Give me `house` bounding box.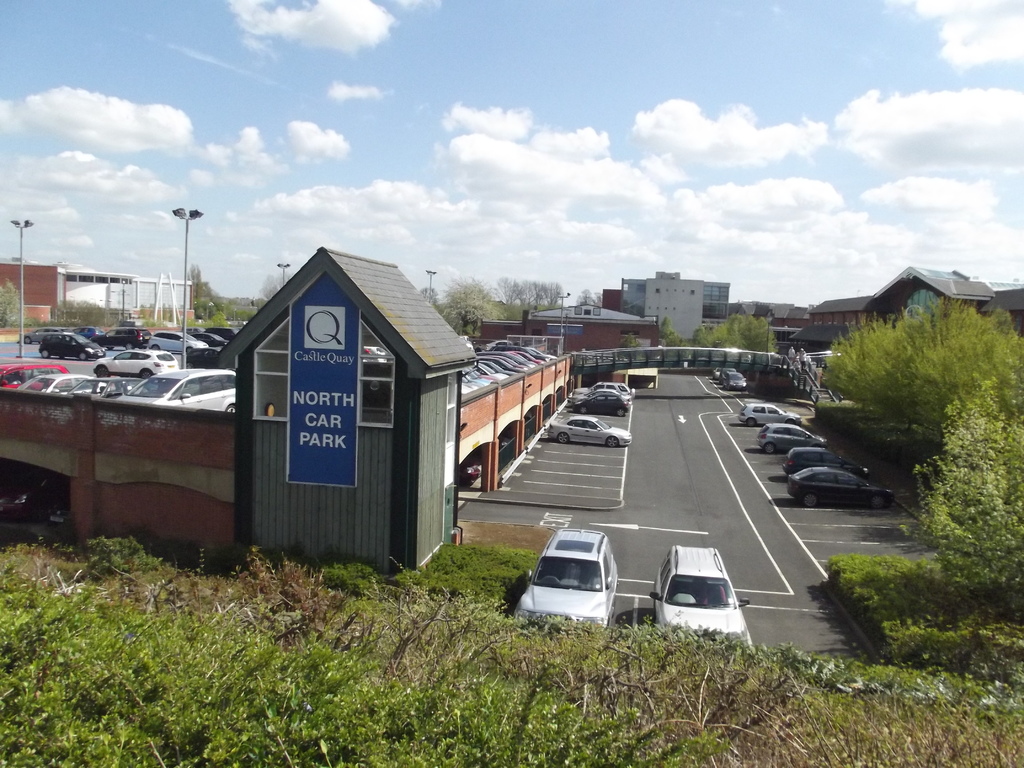
region(860, 261, 999, 335).
